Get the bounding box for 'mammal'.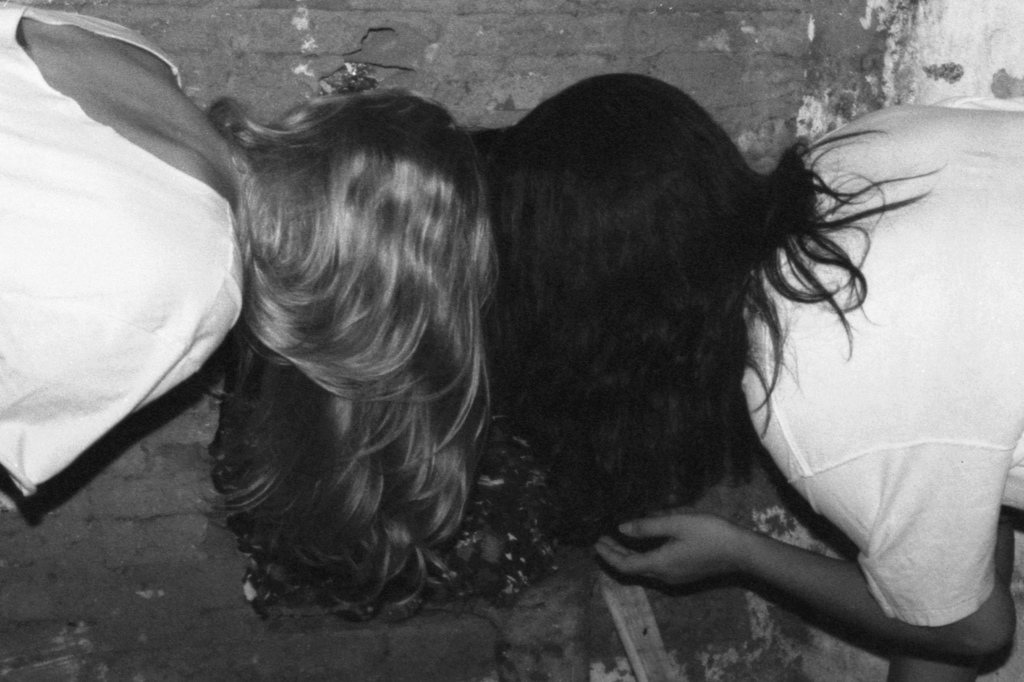
locate(477, 96, 1023, 681).
